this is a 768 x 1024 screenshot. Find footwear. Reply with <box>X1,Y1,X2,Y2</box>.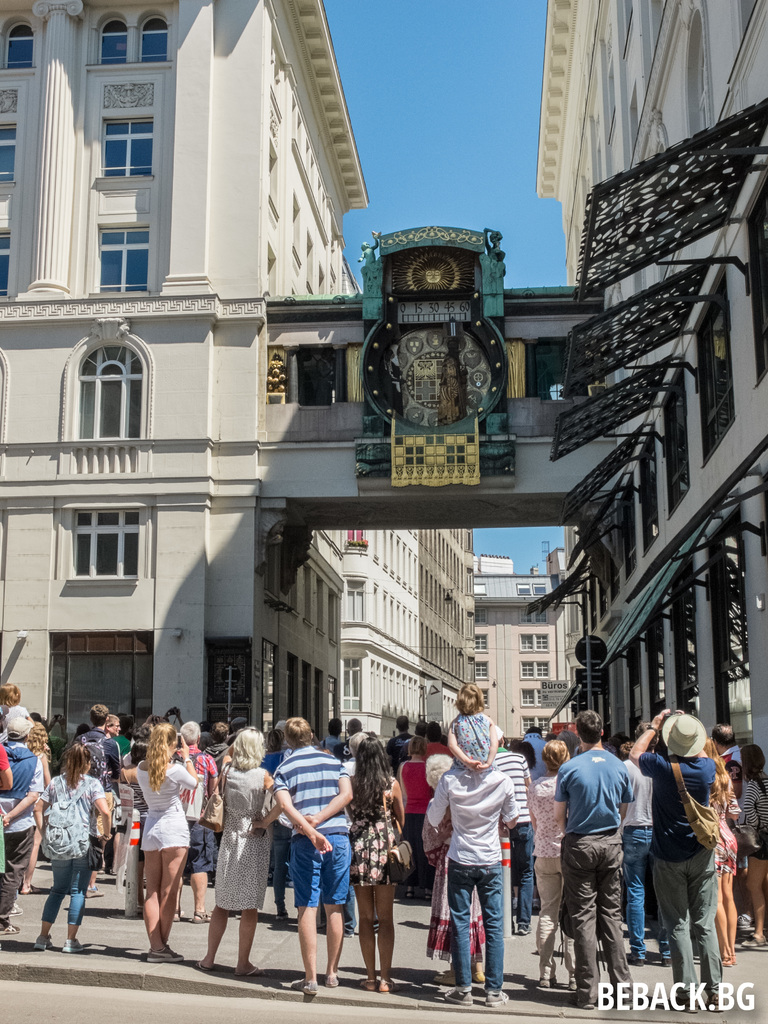
<box>443,986,473,1005</box>.
